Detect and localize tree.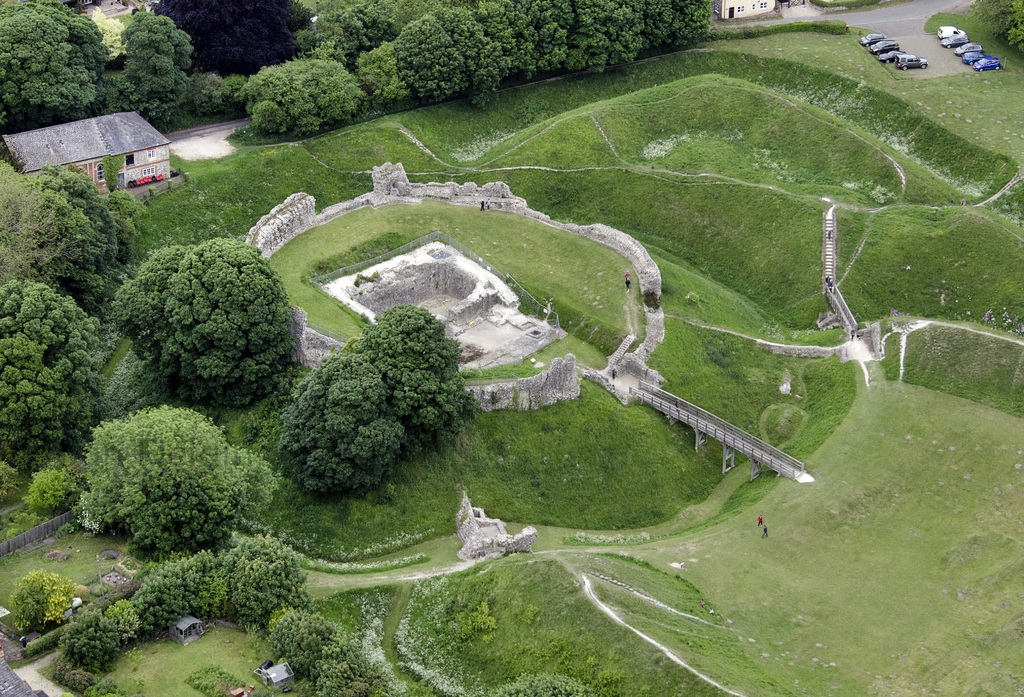
Localized at bbox=[69, 399, 285, 568].
